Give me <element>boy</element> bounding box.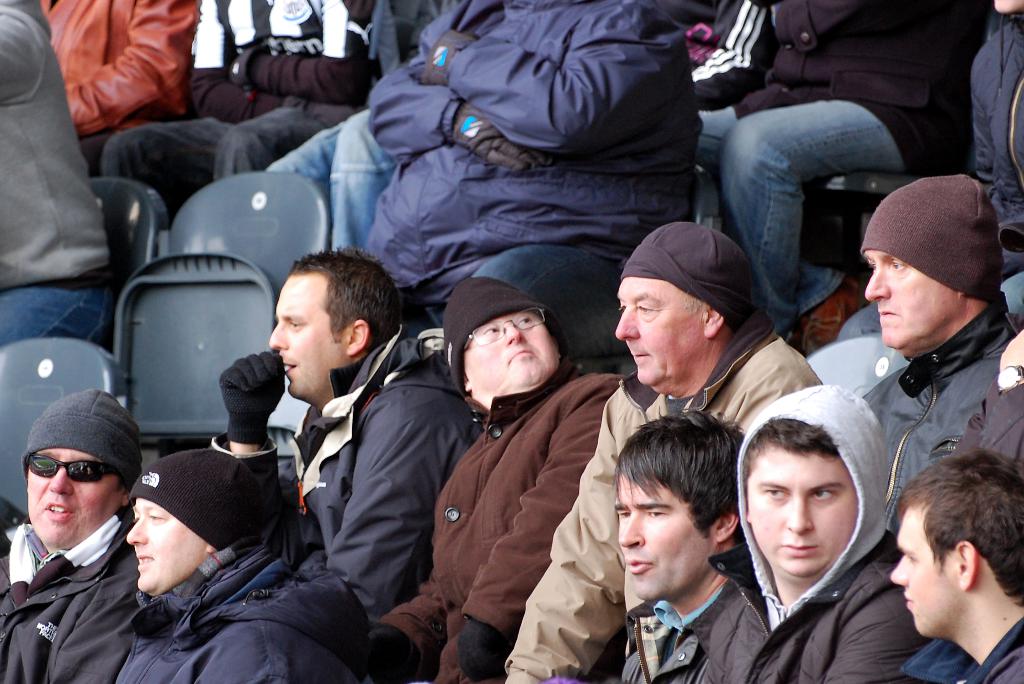
<bbox>586, 405, 781, 683</bbox>.
